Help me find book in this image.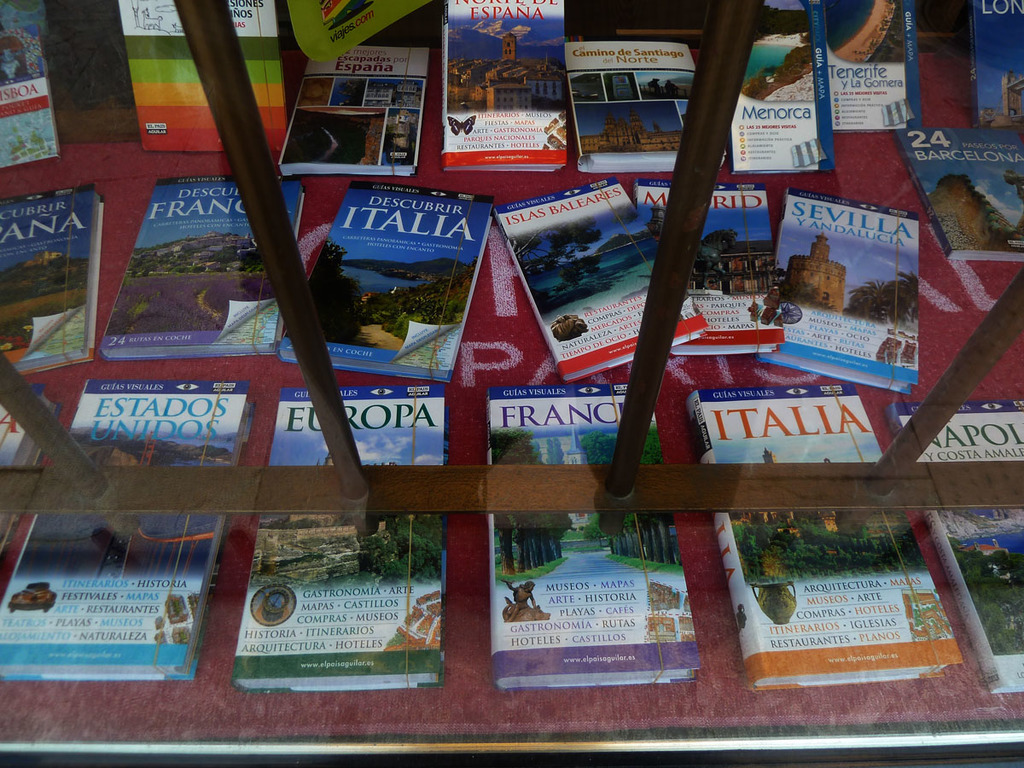
Found it: rect(0, 0, 60, 172).
